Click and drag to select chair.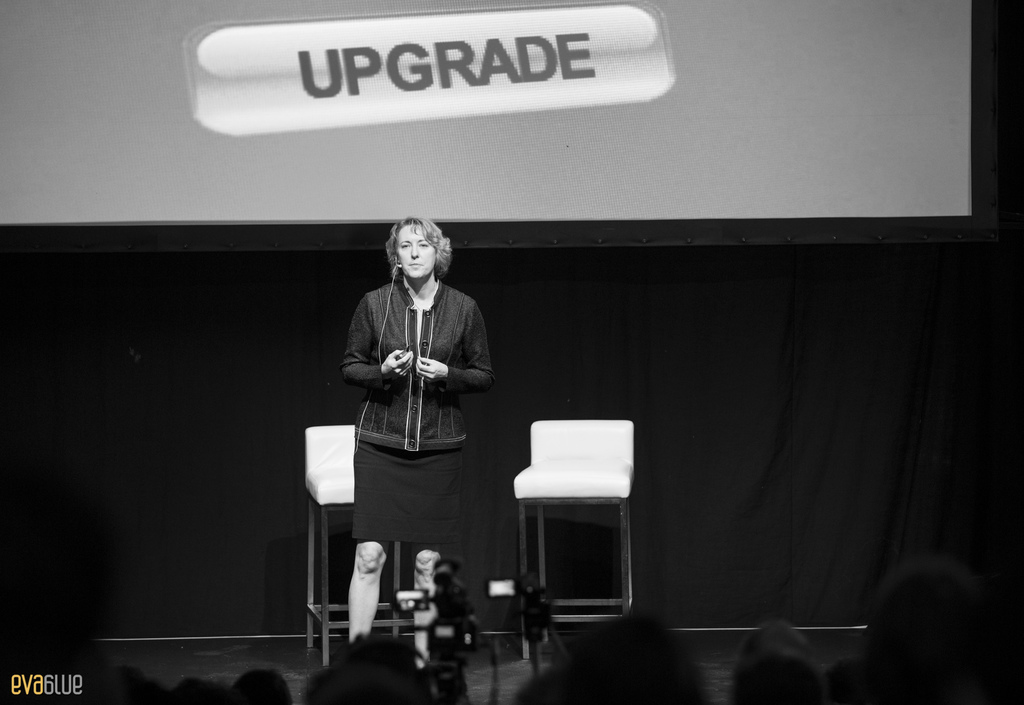
Selection: Rect(301, 421, 437, 670).
